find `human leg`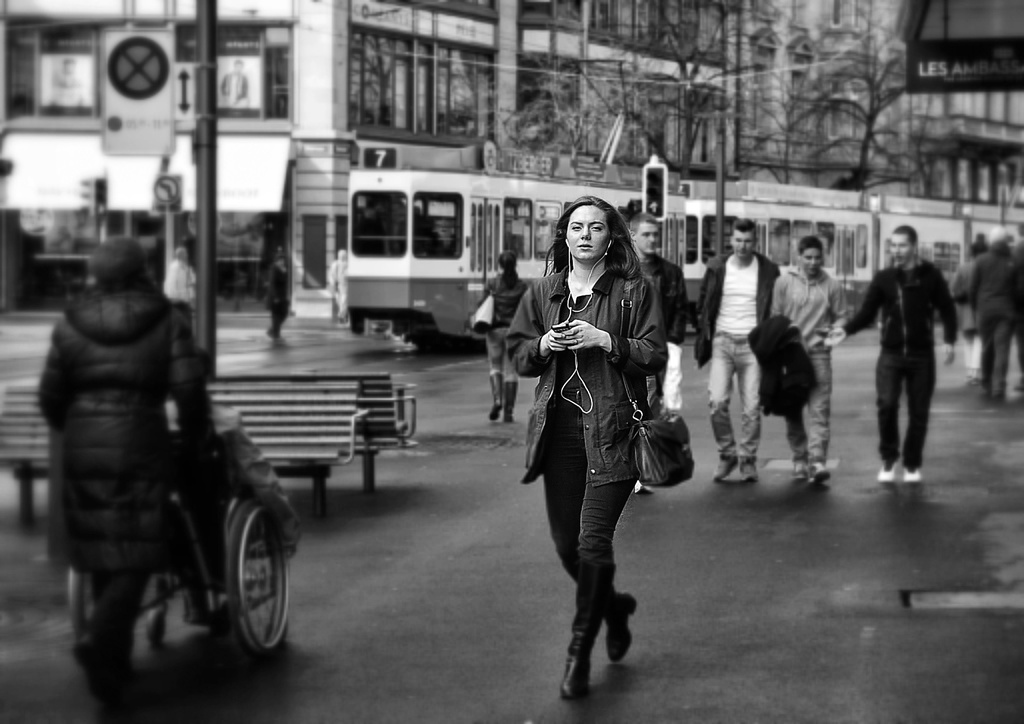
Rect(480, 330, 502, 422)
